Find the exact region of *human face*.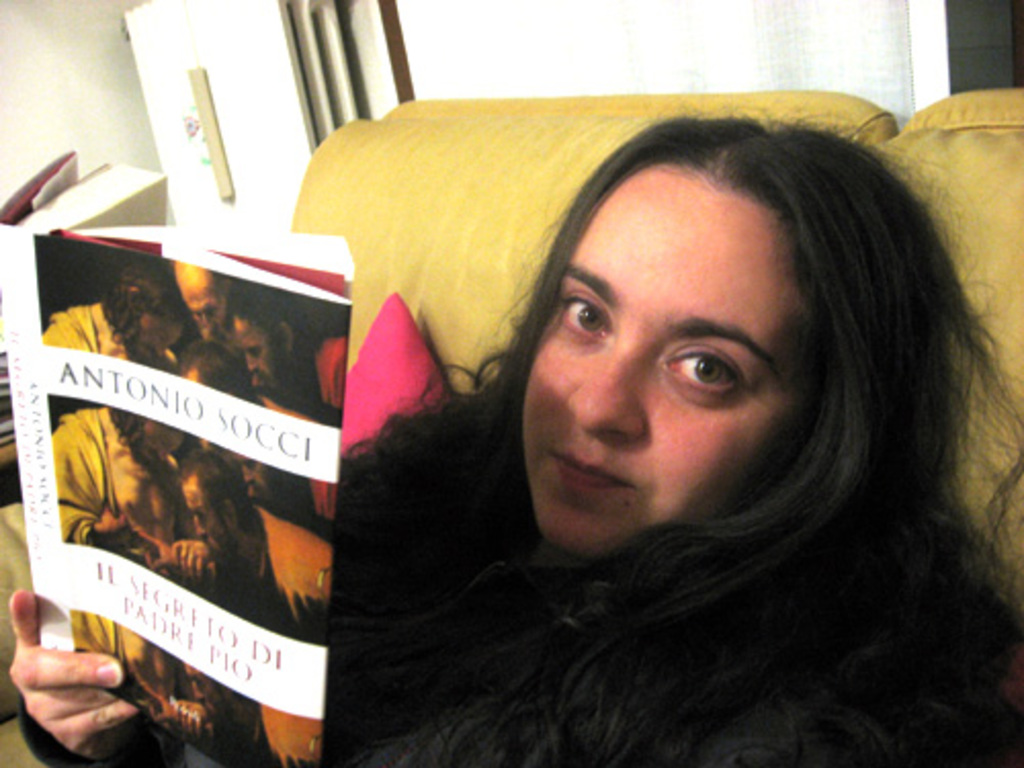
Exact region: 524:164:823:563.
